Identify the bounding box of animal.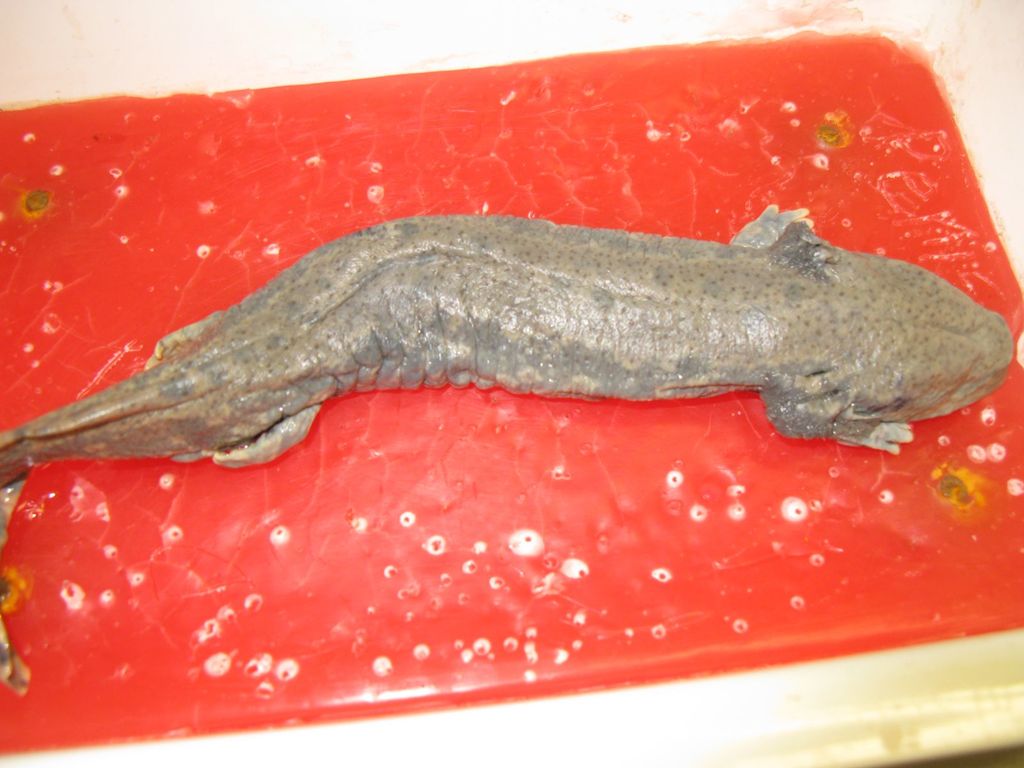
bbox(0, 202, 1014, 696).
